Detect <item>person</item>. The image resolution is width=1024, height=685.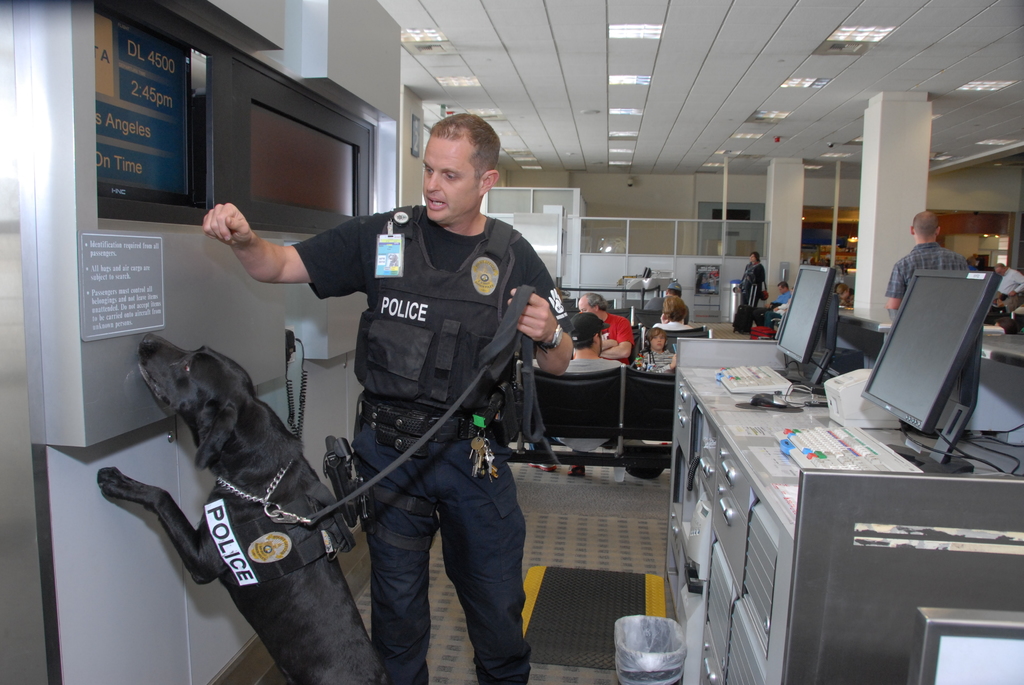
{"left": 577, "top": 292, "right": 635, "bottom": 358}.
